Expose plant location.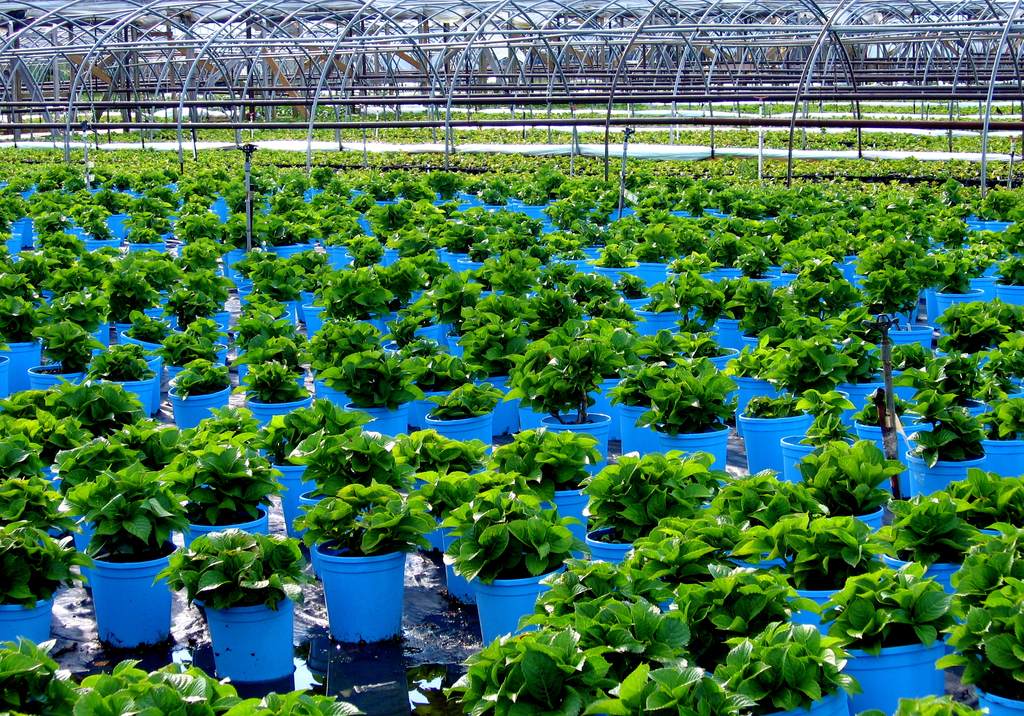
Exposed at rect(882, 345, 942, 370).
